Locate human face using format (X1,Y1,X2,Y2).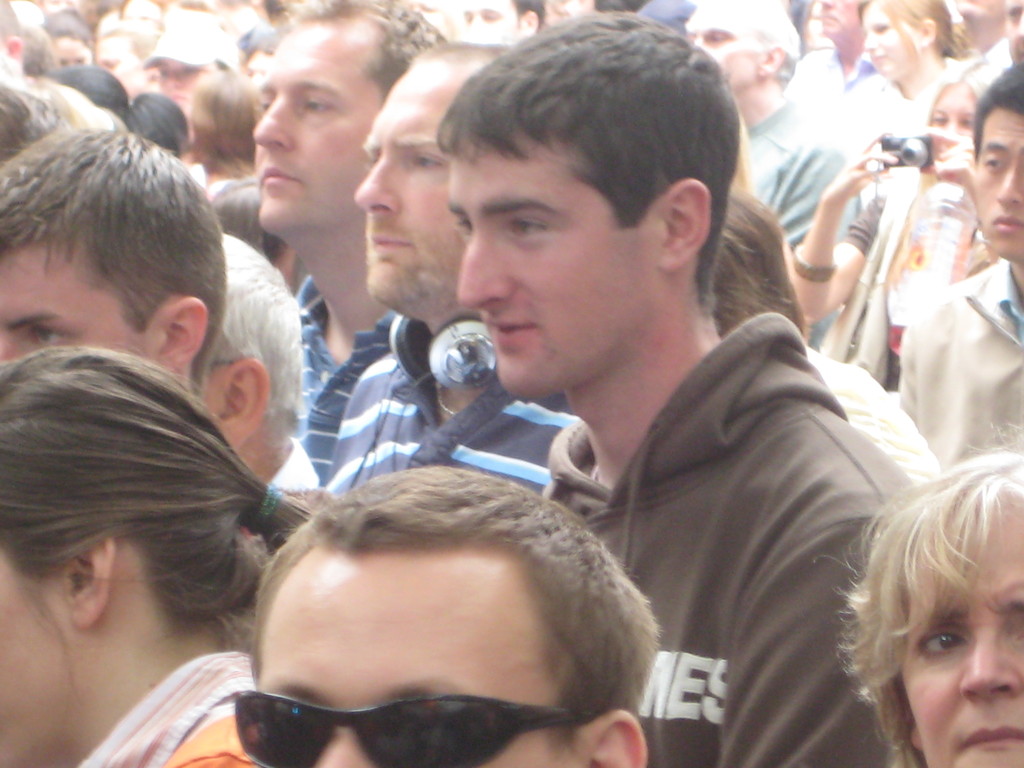
(96,38,137,73).
